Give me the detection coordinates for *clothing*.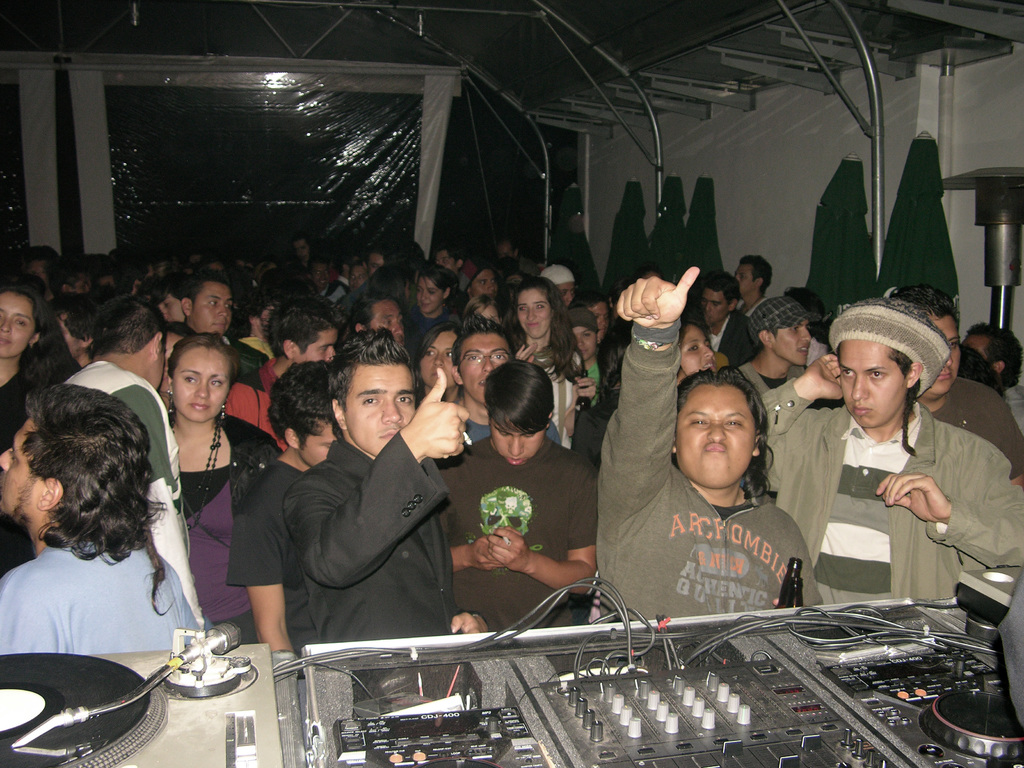
<bbox>522, 340, 577, 449</bbox>.
